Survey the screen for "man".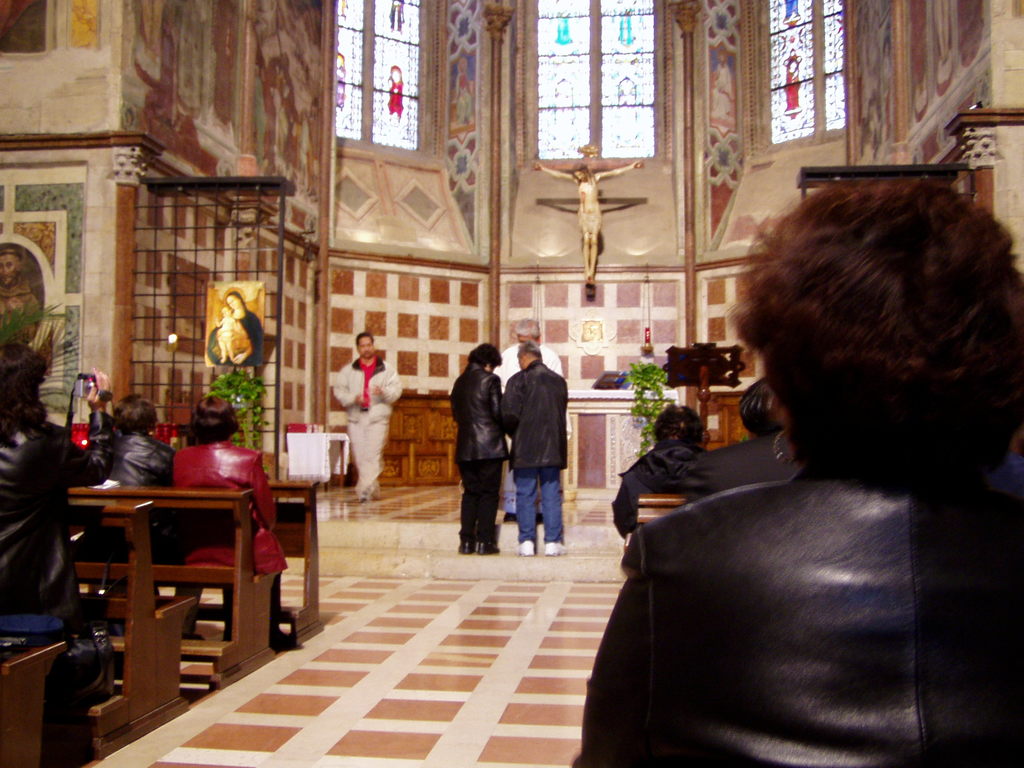
Survey found: {"x1": 447, "y1": 342, "x2": 504, "y2": 557}.
